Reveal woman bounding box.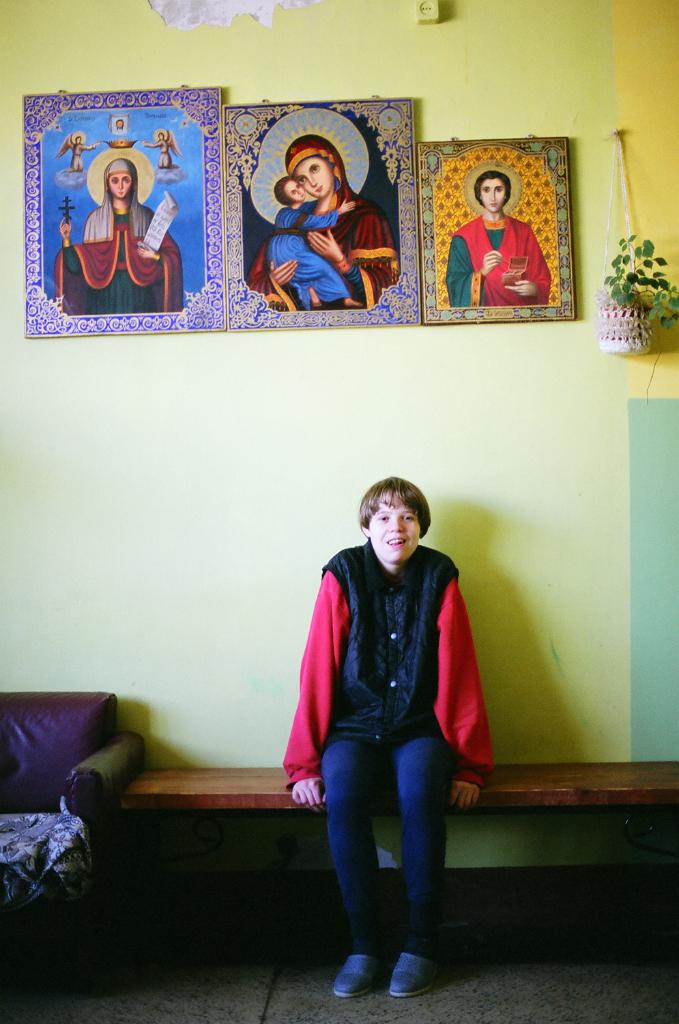
Revealed: 248, 135, 403, 312.
